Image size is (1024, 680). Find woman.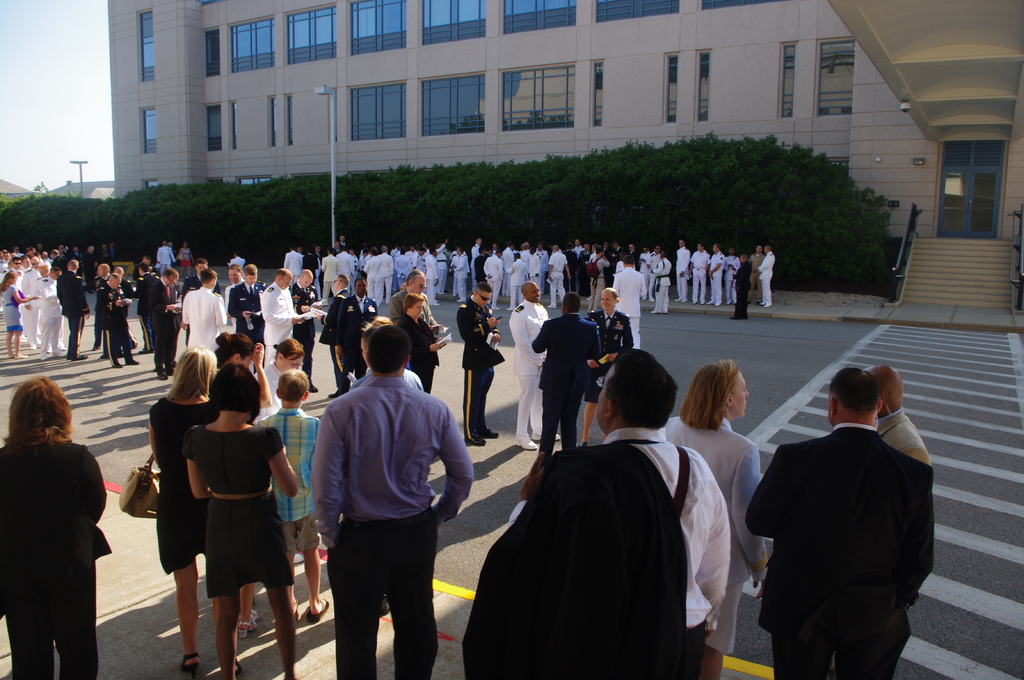
<bbox>394, 295, 442, 391</bbox>.
